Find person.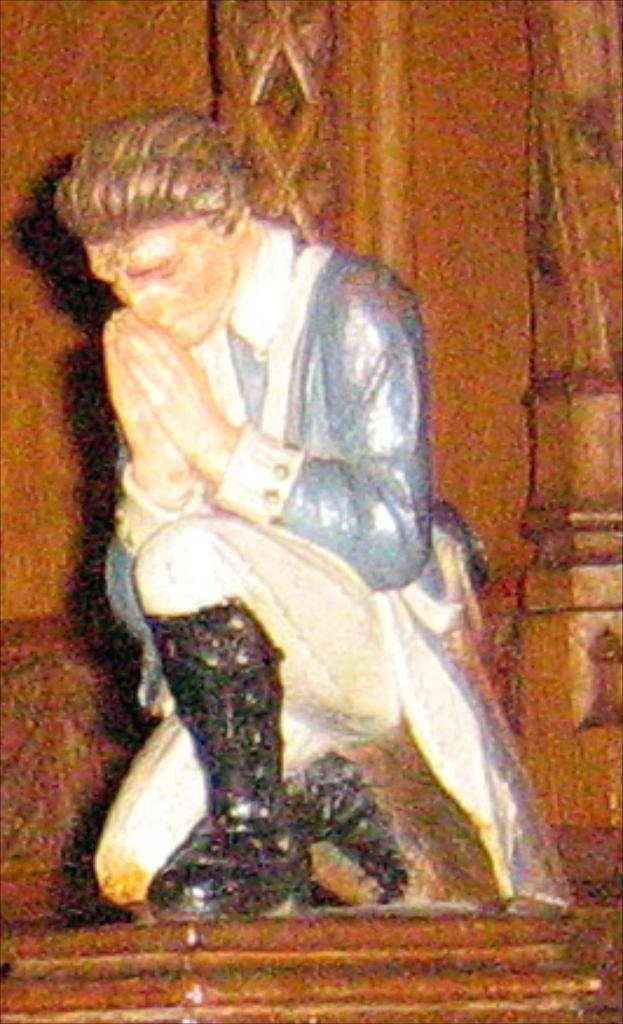
detection(0, 117, 527, 968).
